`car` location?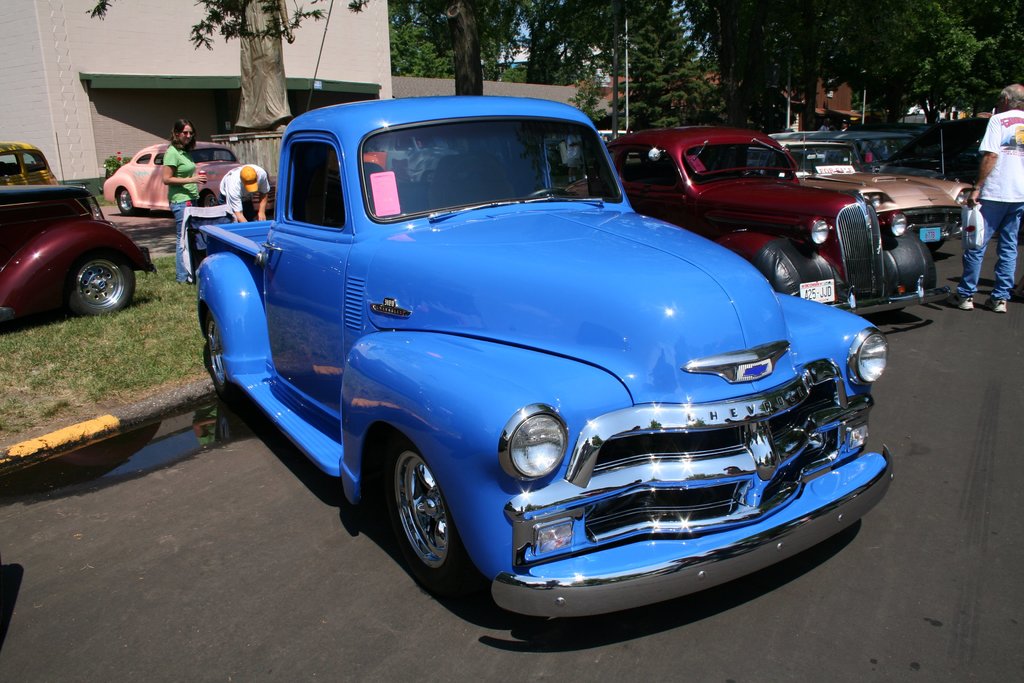
Rect(99, 143, 278, 215)
